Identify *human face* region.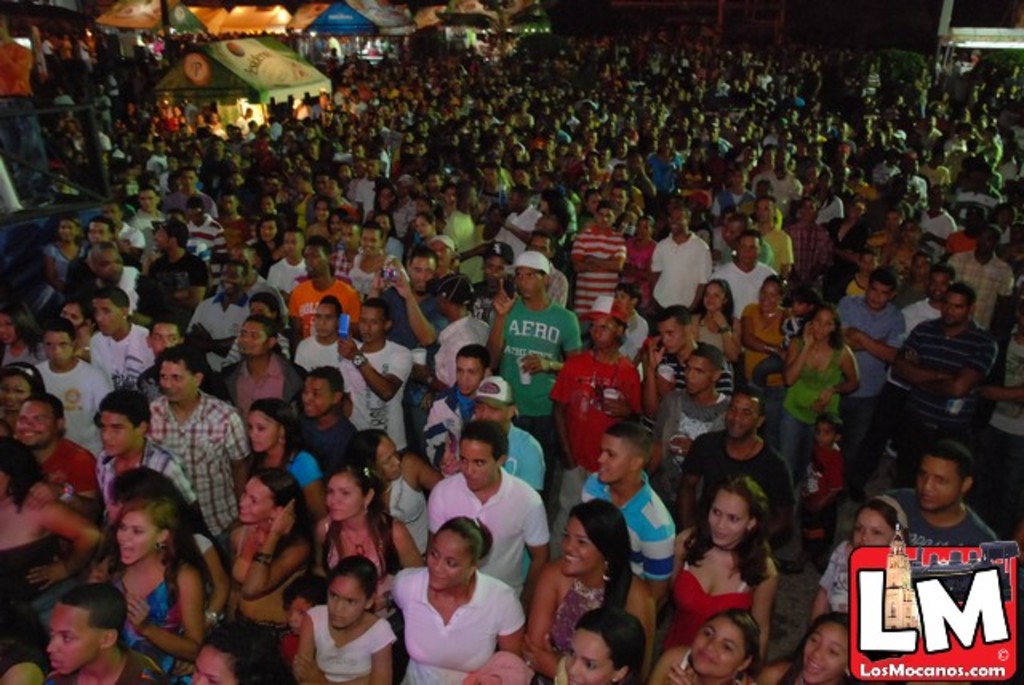
Region: (x1=814, y1=310, x2=829, y2=336).
